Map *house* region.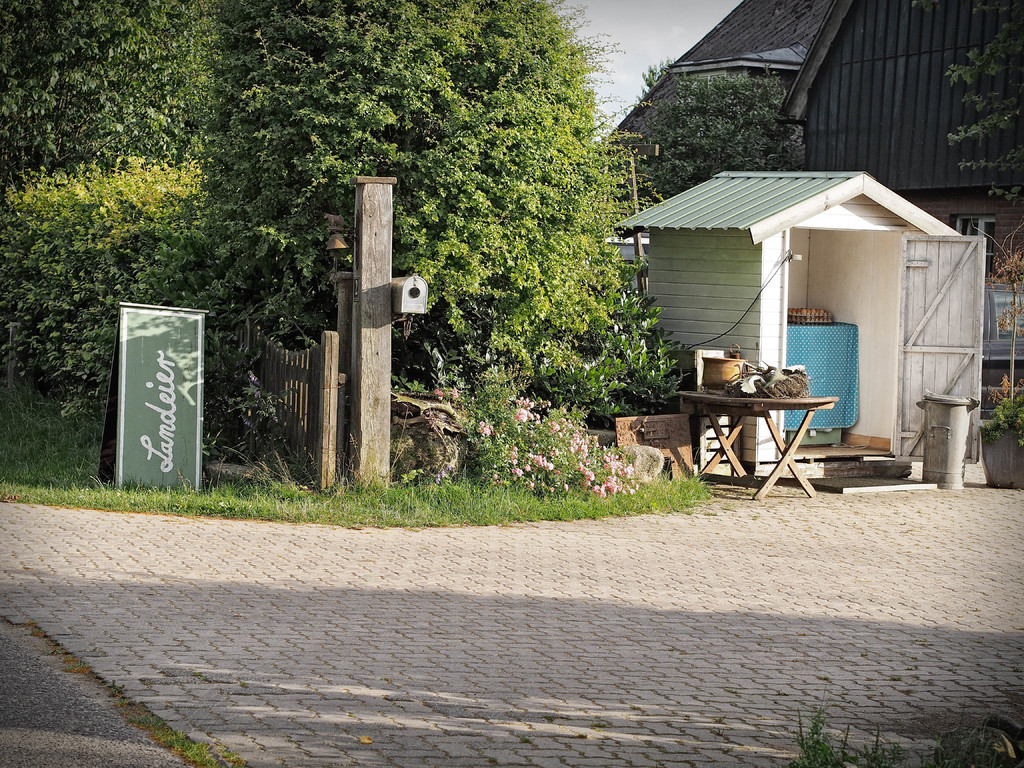
Mapped to Rect(603, 0, 1023, 420).
